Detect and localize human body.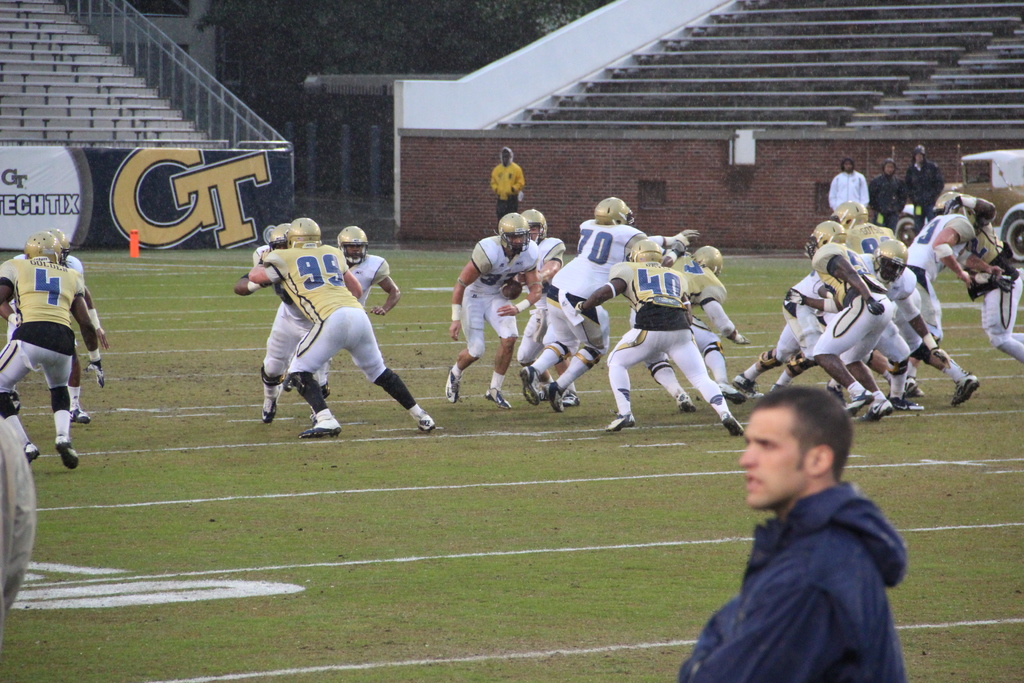
Localized at [x1=901, y1=138, x2=947, y2=224].
